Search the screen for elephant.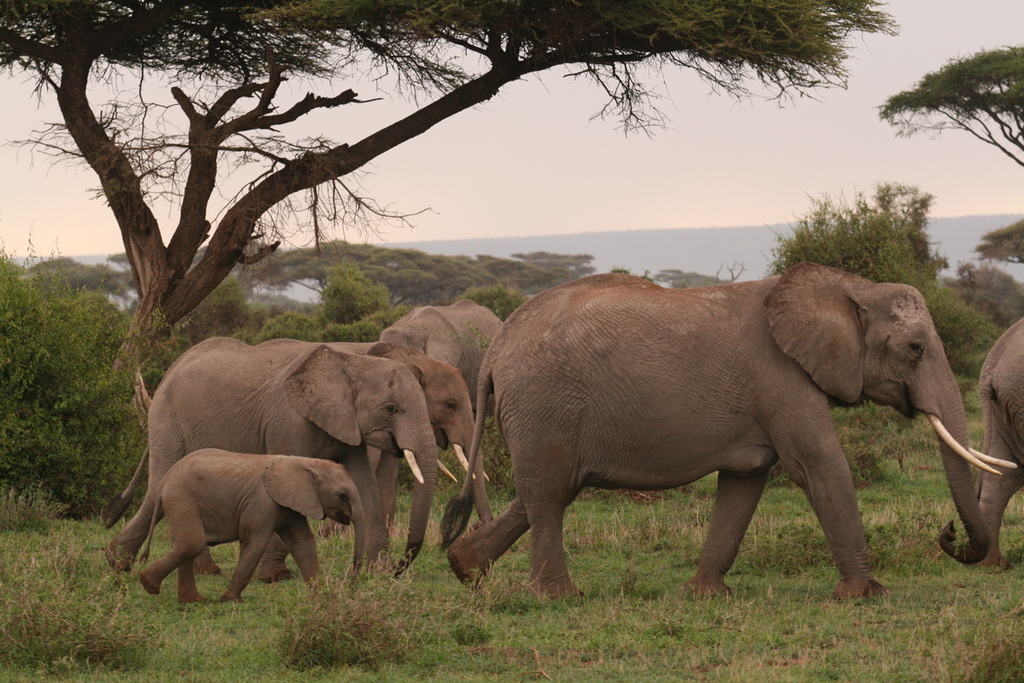
Found at pyautogui.locateOnScreen(440, 265, 1017, 602).
